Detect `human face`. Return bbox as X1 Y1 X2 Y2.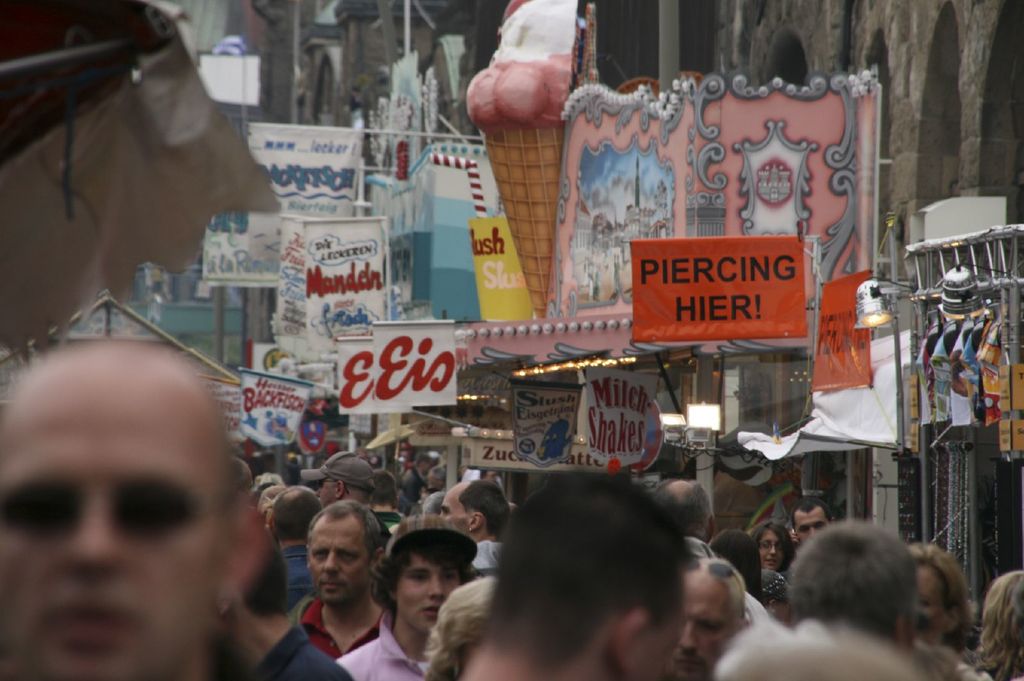
919 569 943 645.
